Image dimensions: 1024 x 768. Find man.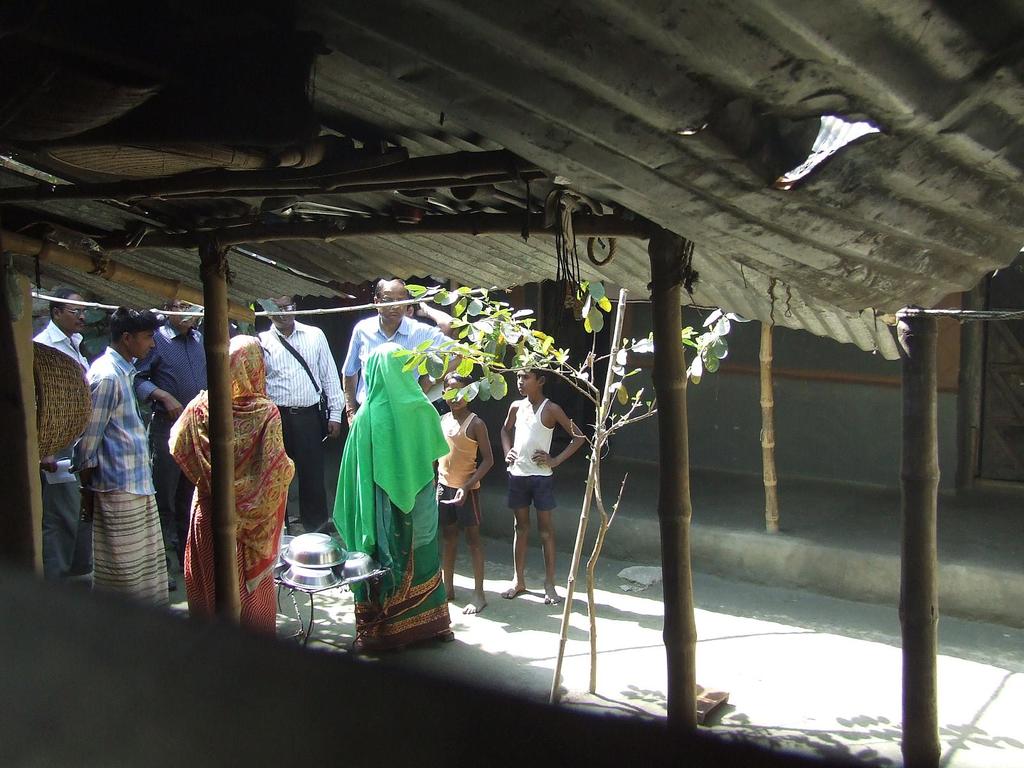
BBox(342, 280, 461, 412).
